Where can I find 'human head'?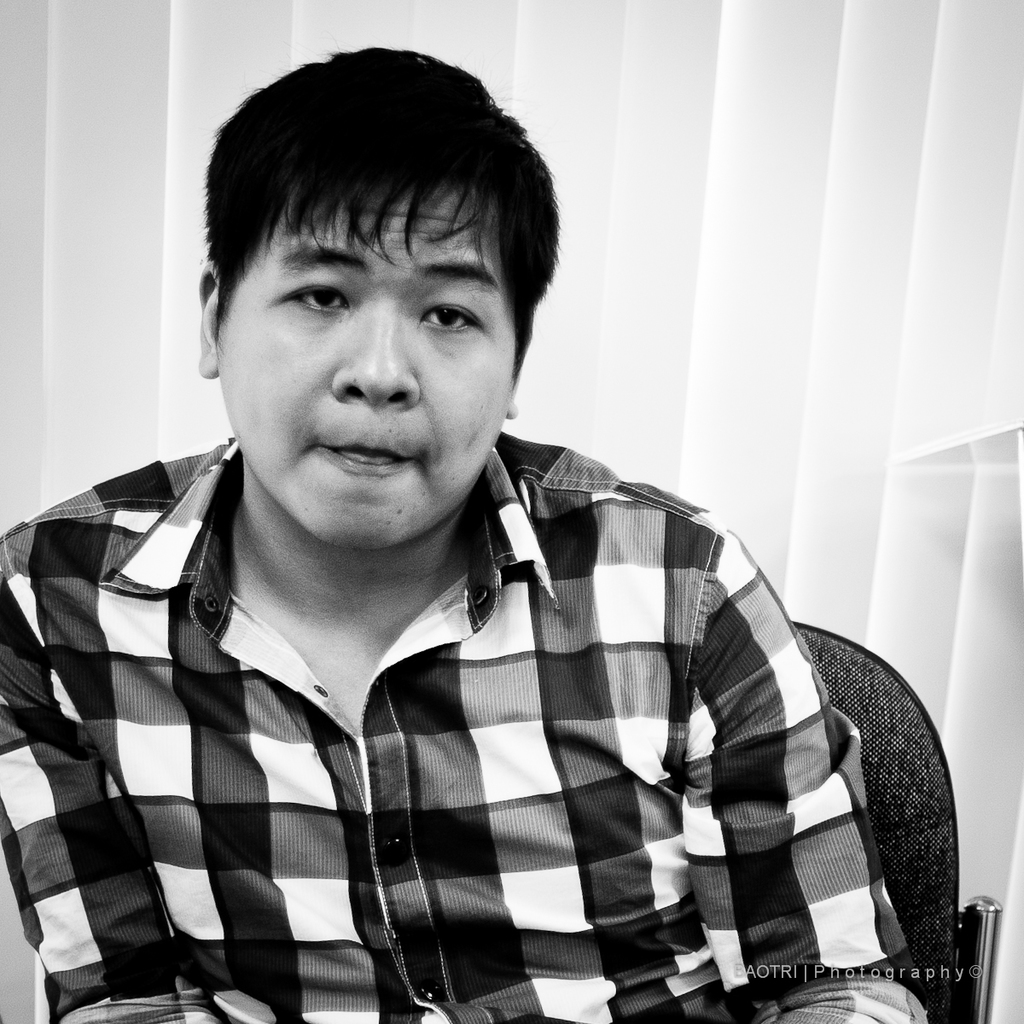
You can find it at detection(182, 41, 569, 532).
